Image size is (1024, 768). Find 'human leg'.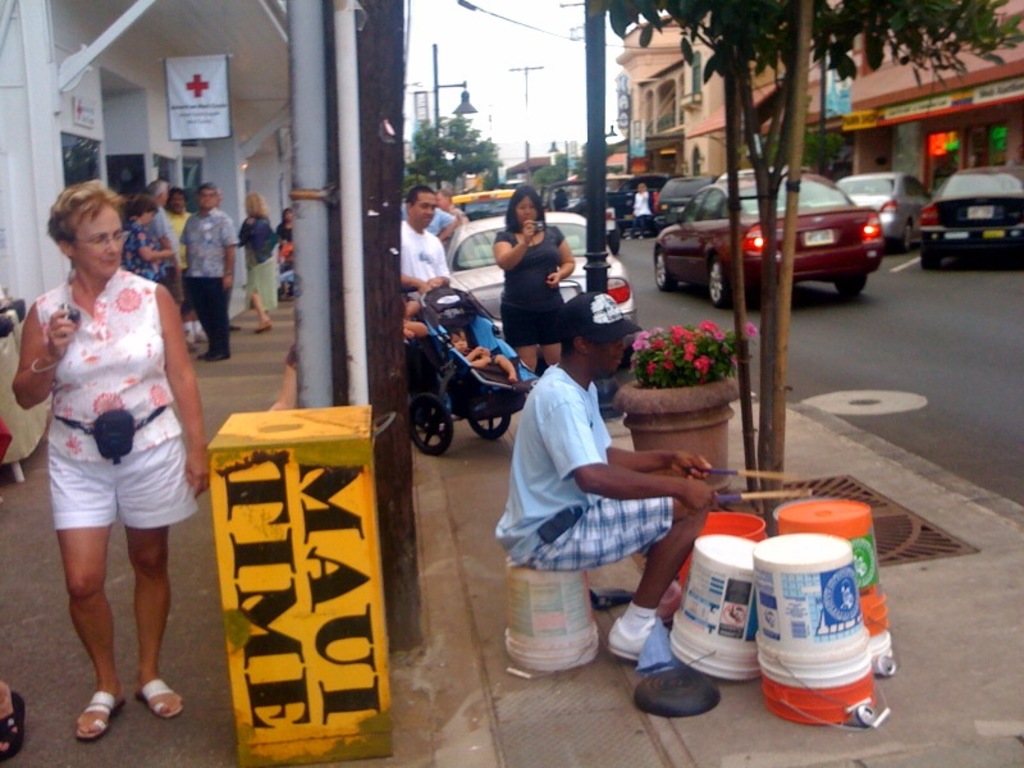
bbox=[209, 278, 230, 362].
